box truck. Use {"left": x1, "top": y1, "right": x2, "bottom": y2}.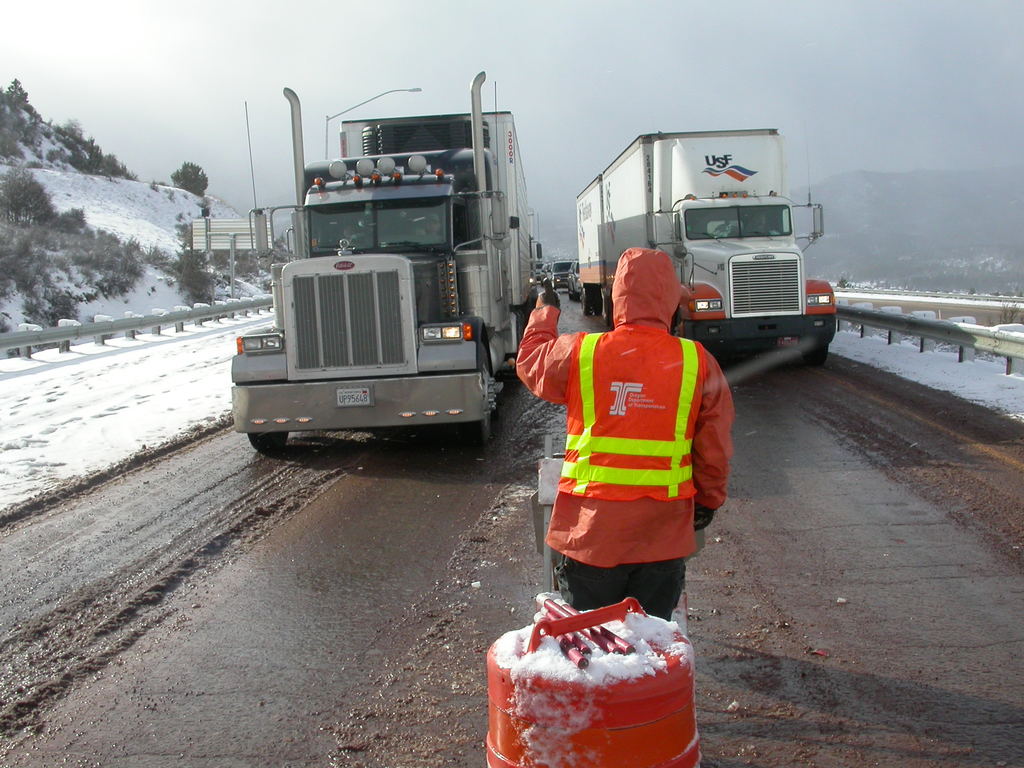
{"left": 568, "top": 127, "right": 835, "bottom": 367}.
